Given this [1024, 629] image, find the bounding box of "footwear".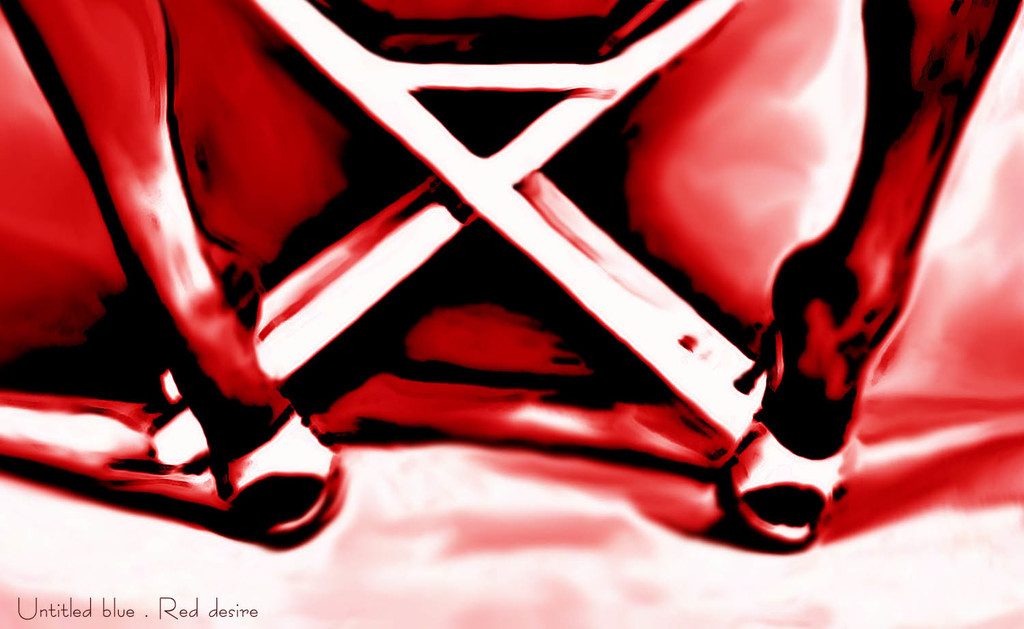
{"x1": 704, "y1": 316, "x2": 854, "y2": 555}.
